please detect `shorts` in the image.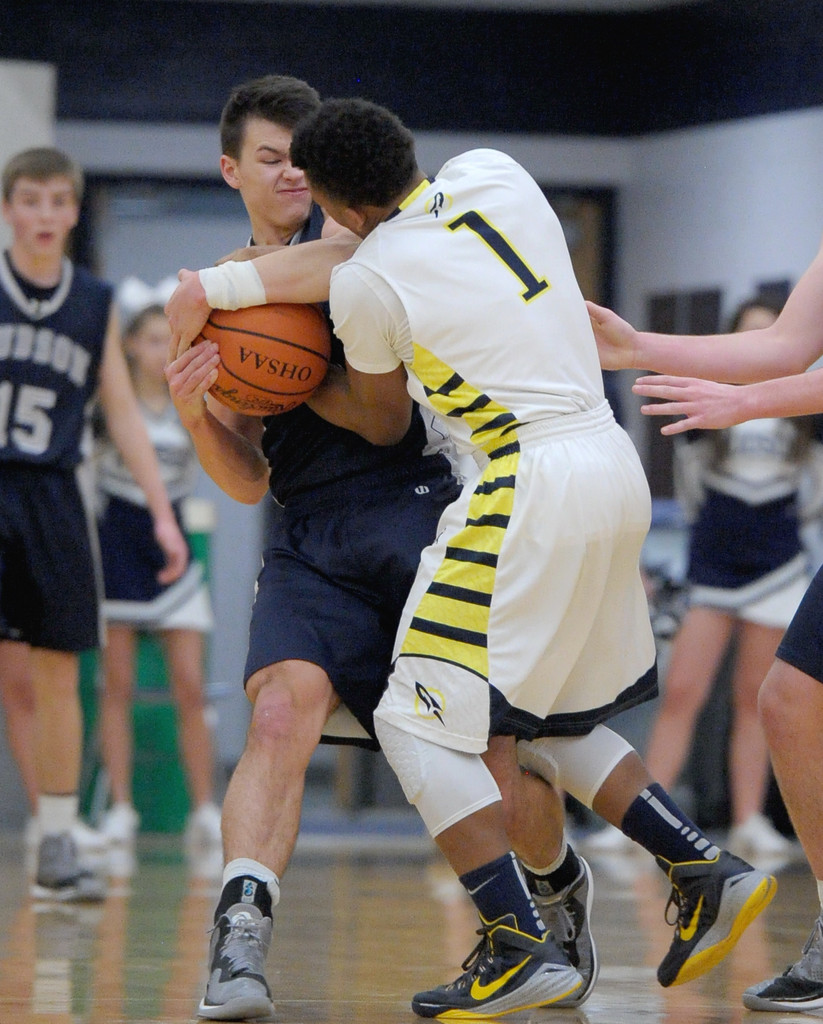
detection(778, 567, 822, 686).
